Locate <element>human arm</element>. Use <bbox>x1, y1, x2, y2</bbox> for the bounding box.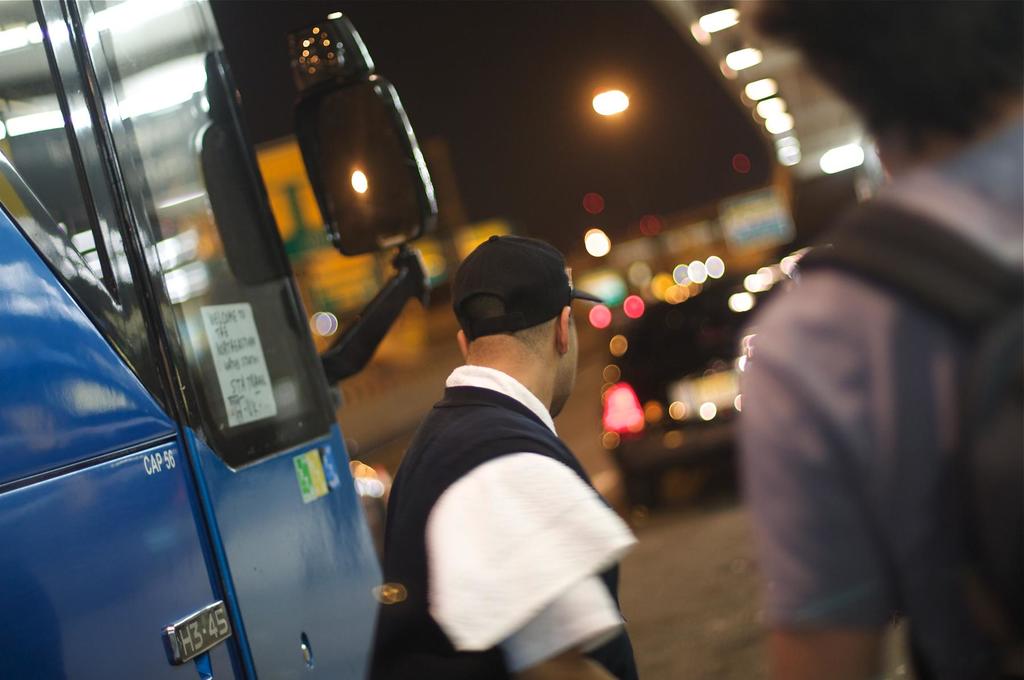
<bbox>757, 334, 911, 679</bbox>.
